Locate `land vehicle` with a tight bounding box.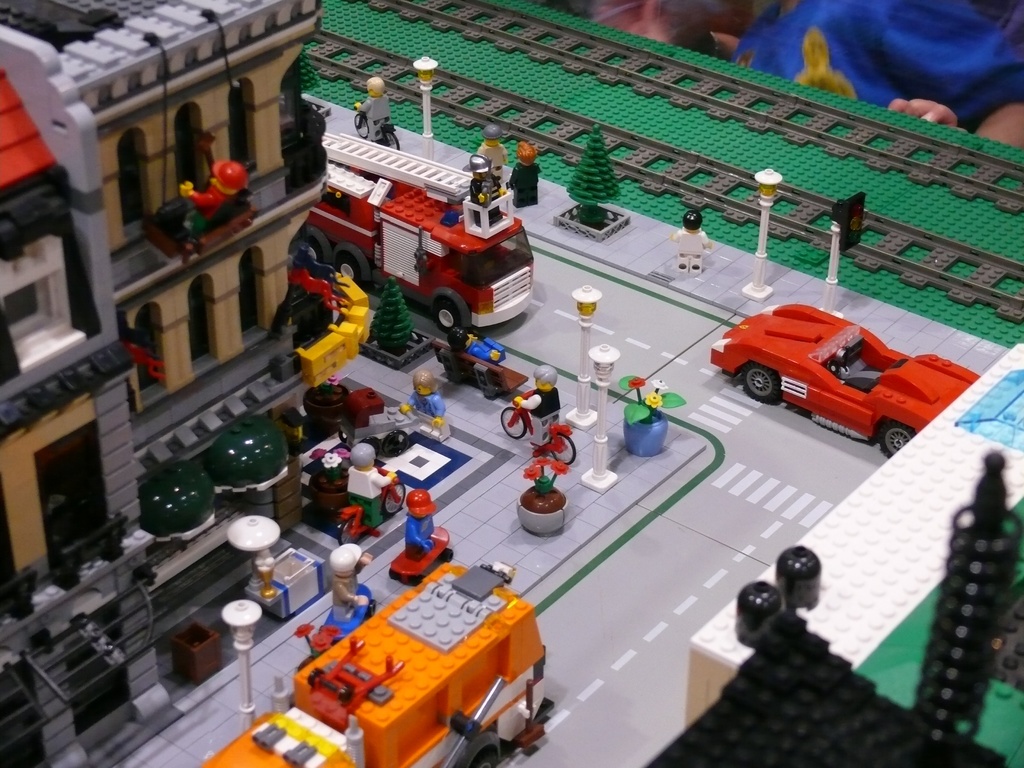
select_region(204, 559, 547, 767).
